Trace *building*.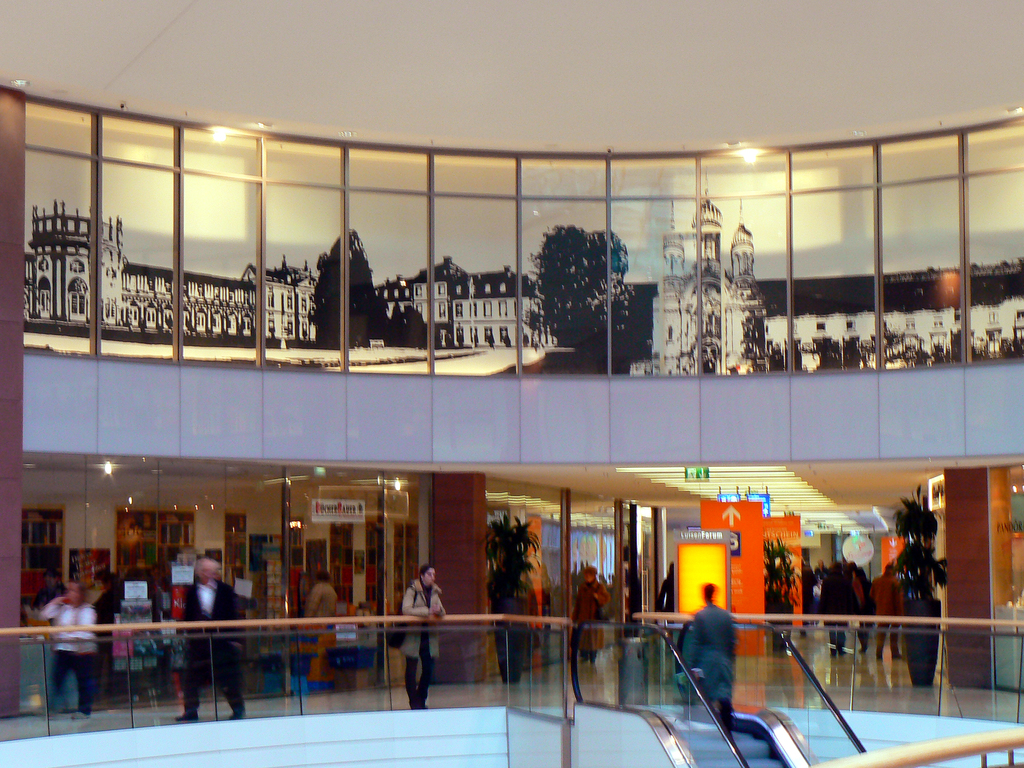
Traced to [x1=616, y1=252, x2=1023, y2=373].
